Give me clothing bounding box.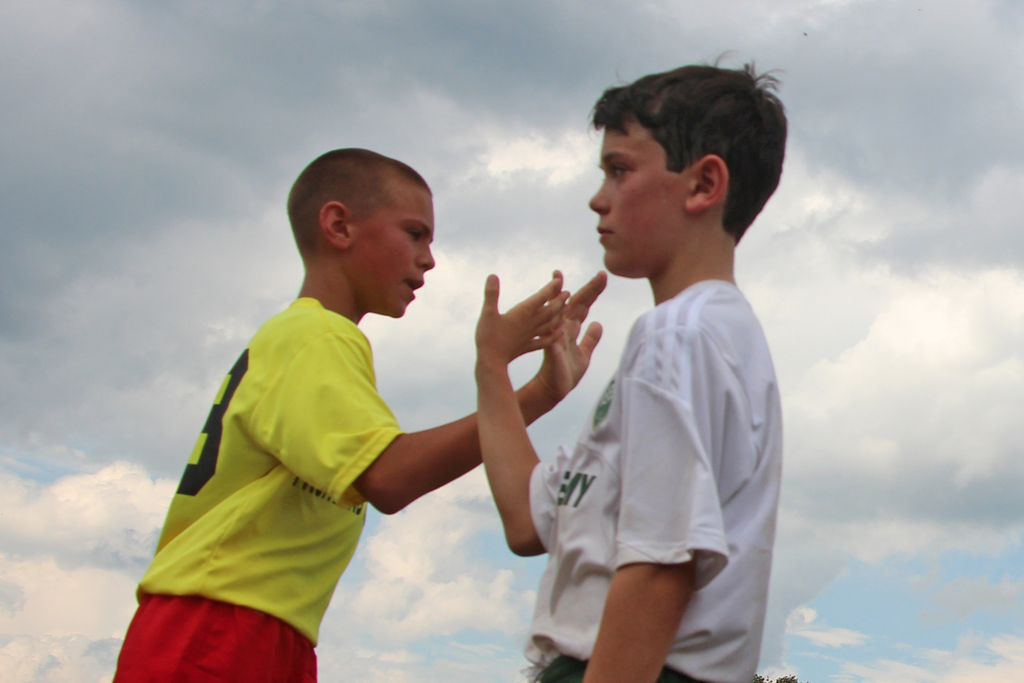
534, 274, 782, 682.
